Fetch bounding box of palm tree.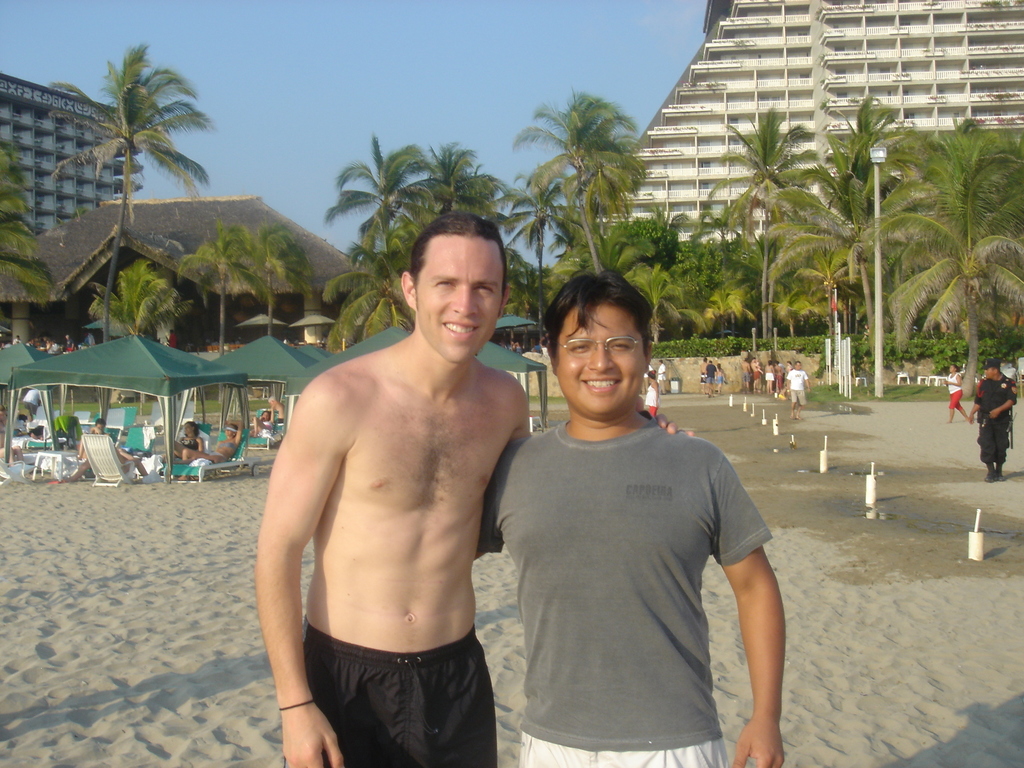
Bbox: <region>889, 131, 1013, 343</region>.
